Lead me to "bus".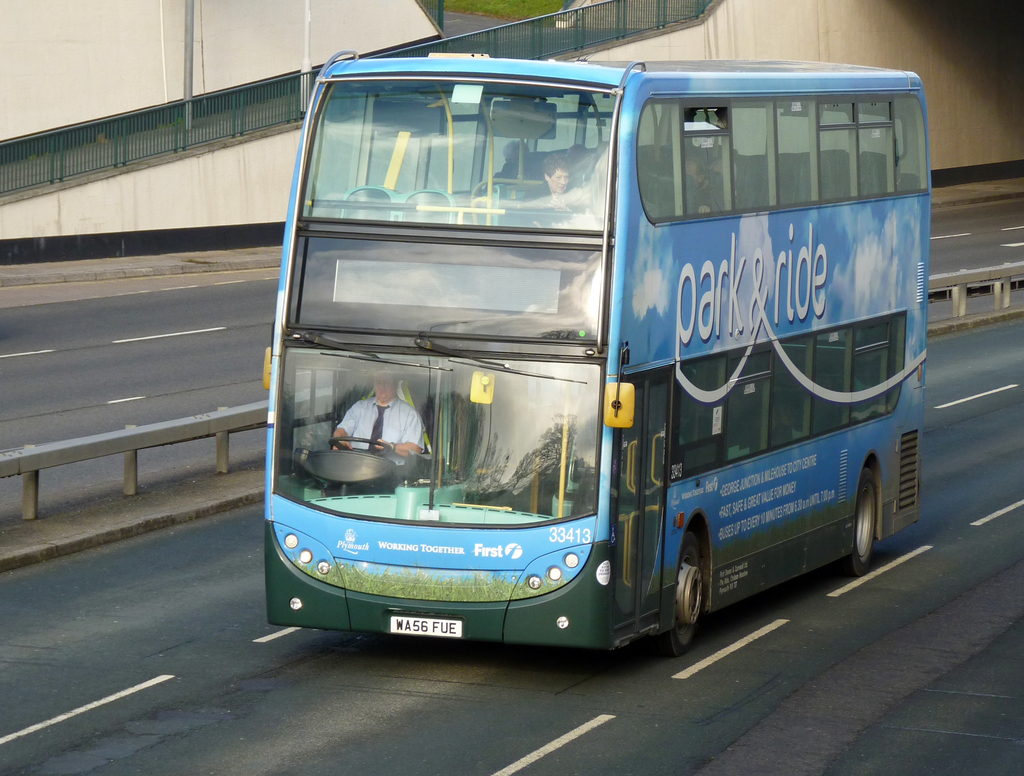
Lead to (left=259, top=47, right=933, bottom=660).
